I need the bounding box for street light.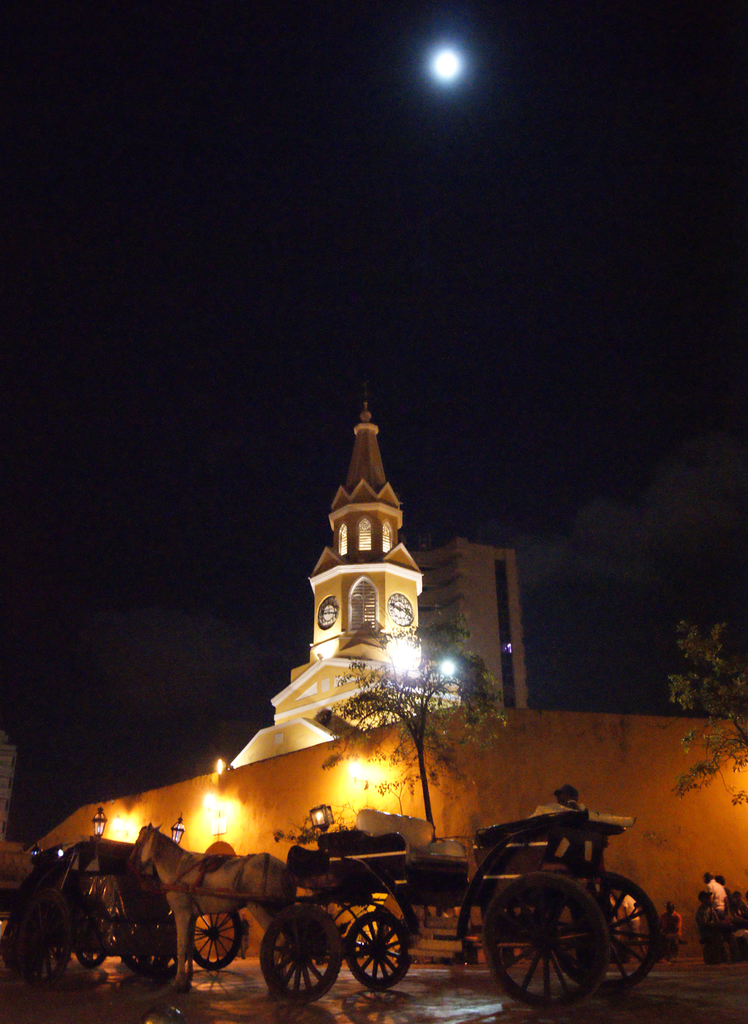
Here it is: (195, 800, 231, 845).
